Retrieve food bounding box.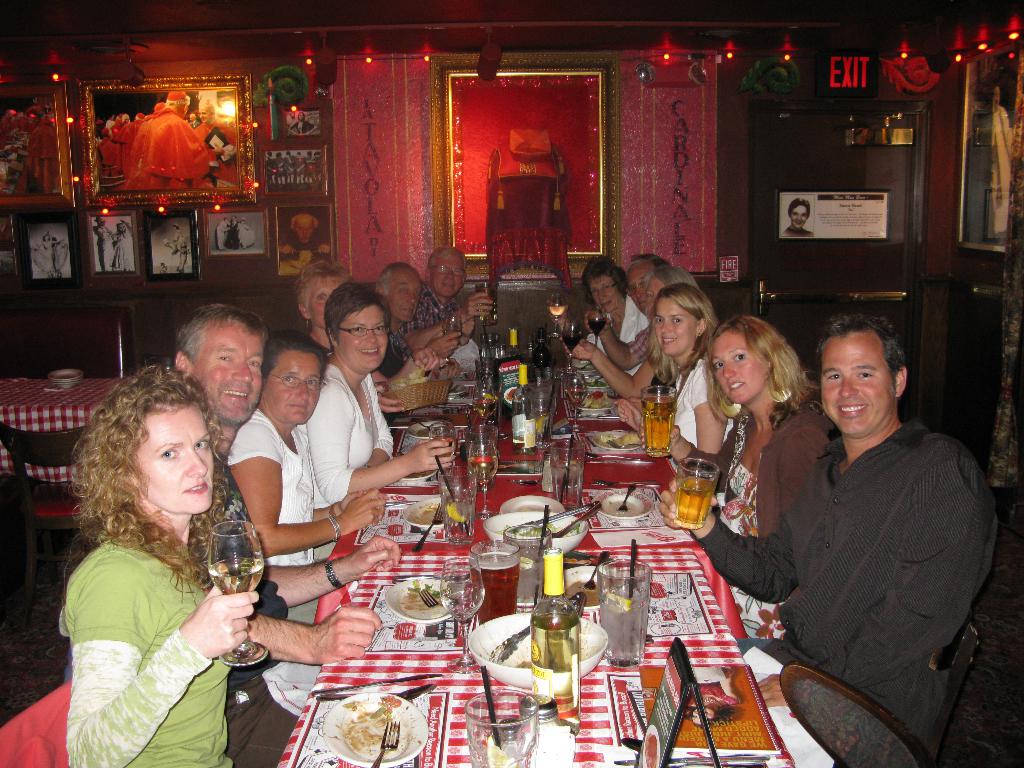
Bounding box: bbox=(580, 388, 604, 409).
